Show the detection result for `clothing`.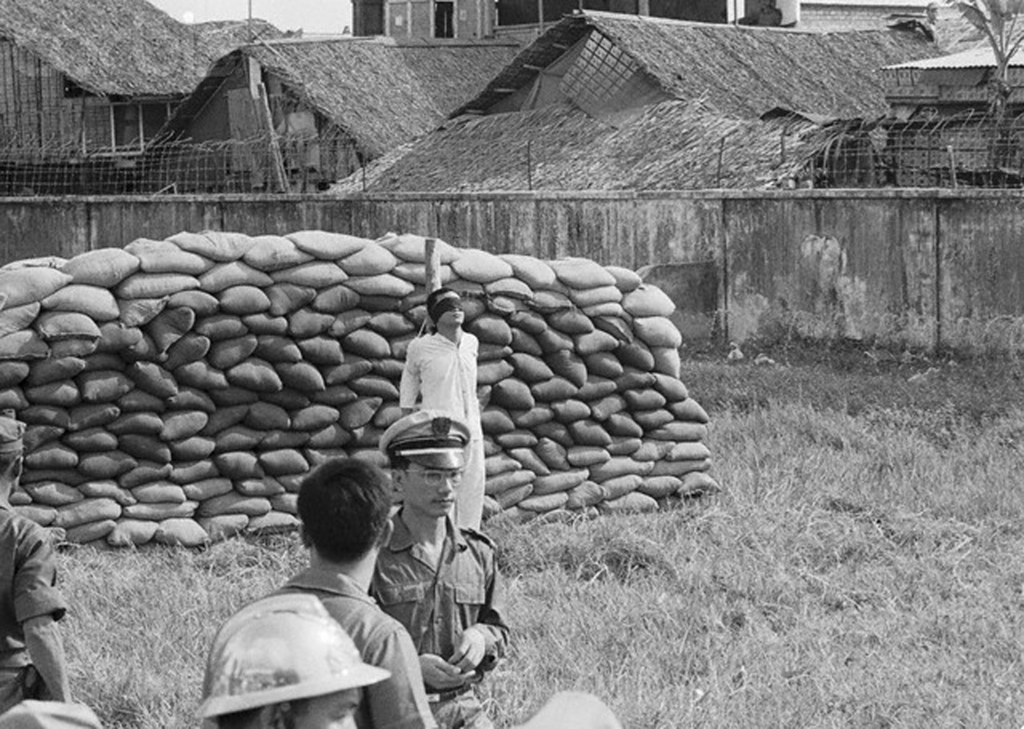
<box>274,557,418,708</box>.
